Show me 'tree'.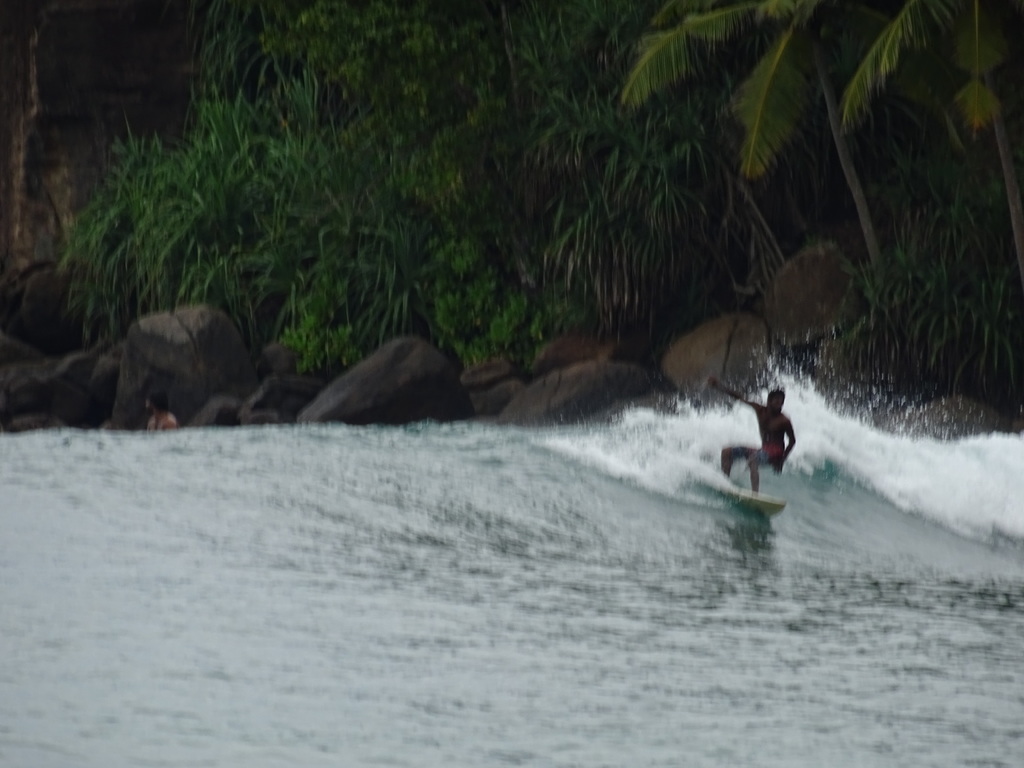
'tree' is here: 622:0:902:270.
